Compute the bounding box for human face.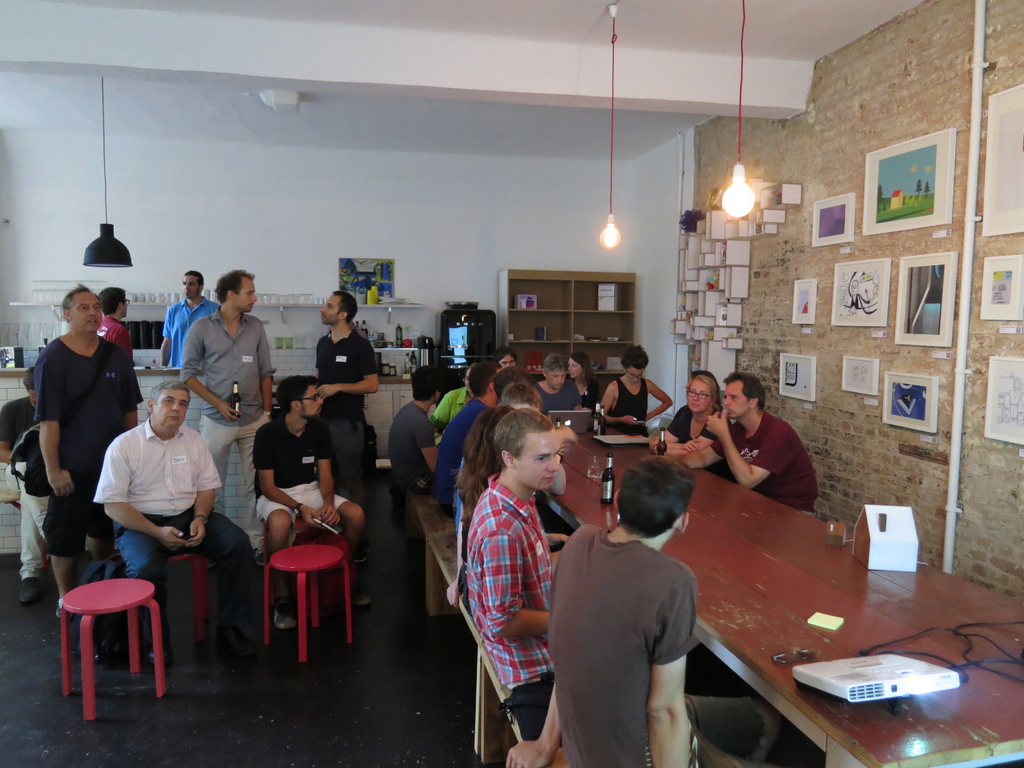
locate(549, 367, 563, 390).
